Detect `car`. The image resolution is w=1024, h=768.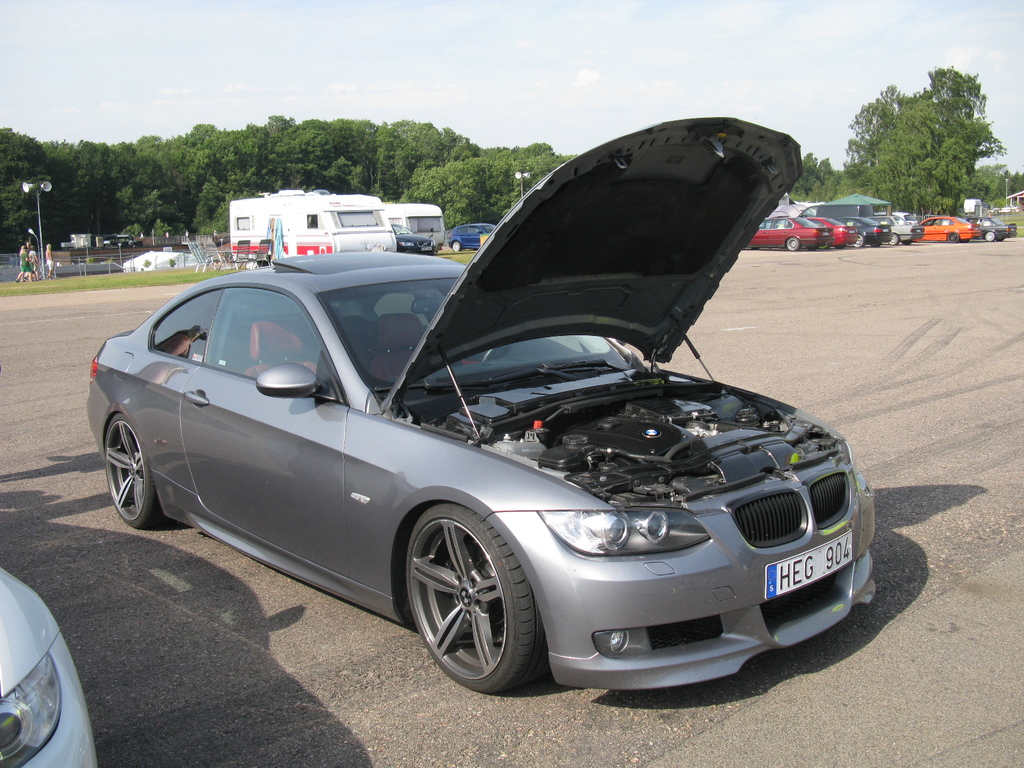
(447, 221, 501, 253).
